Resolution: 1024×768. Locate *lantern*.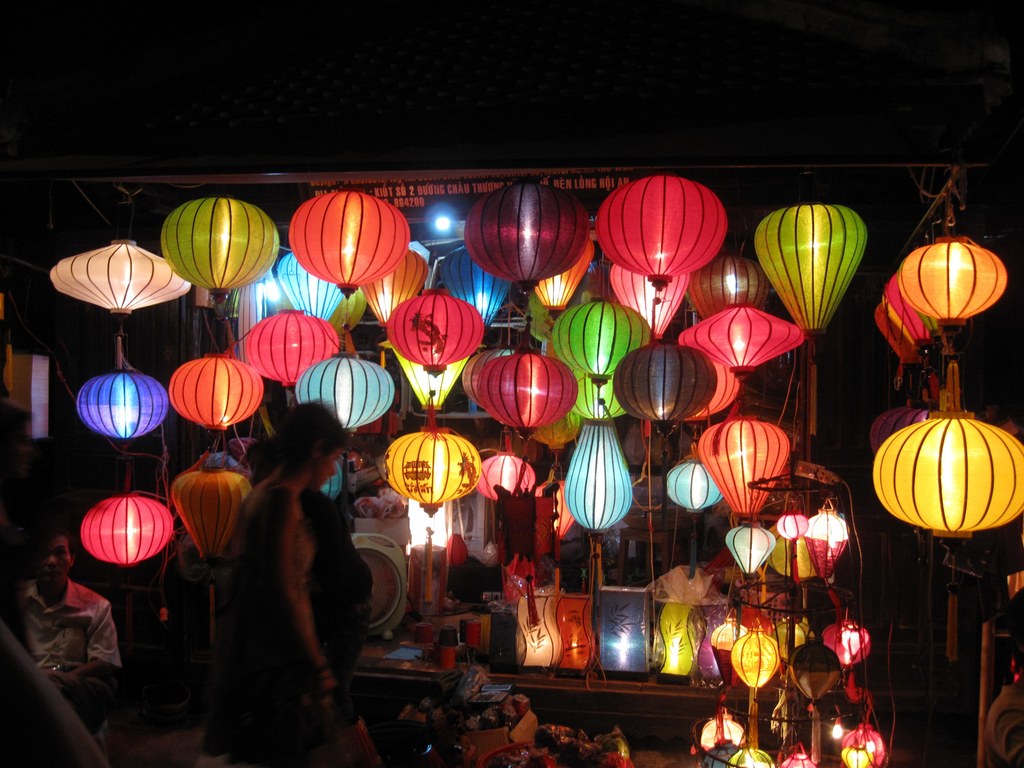
(x1=900, y1=233, x2=1008, y2=359).
